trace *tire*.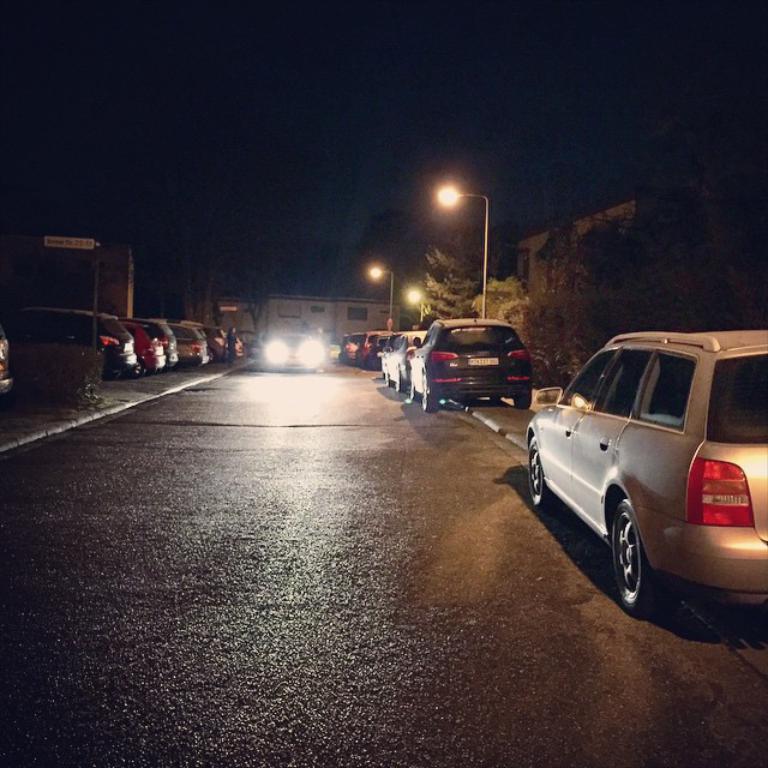
Traced to 529/438/556/504.
